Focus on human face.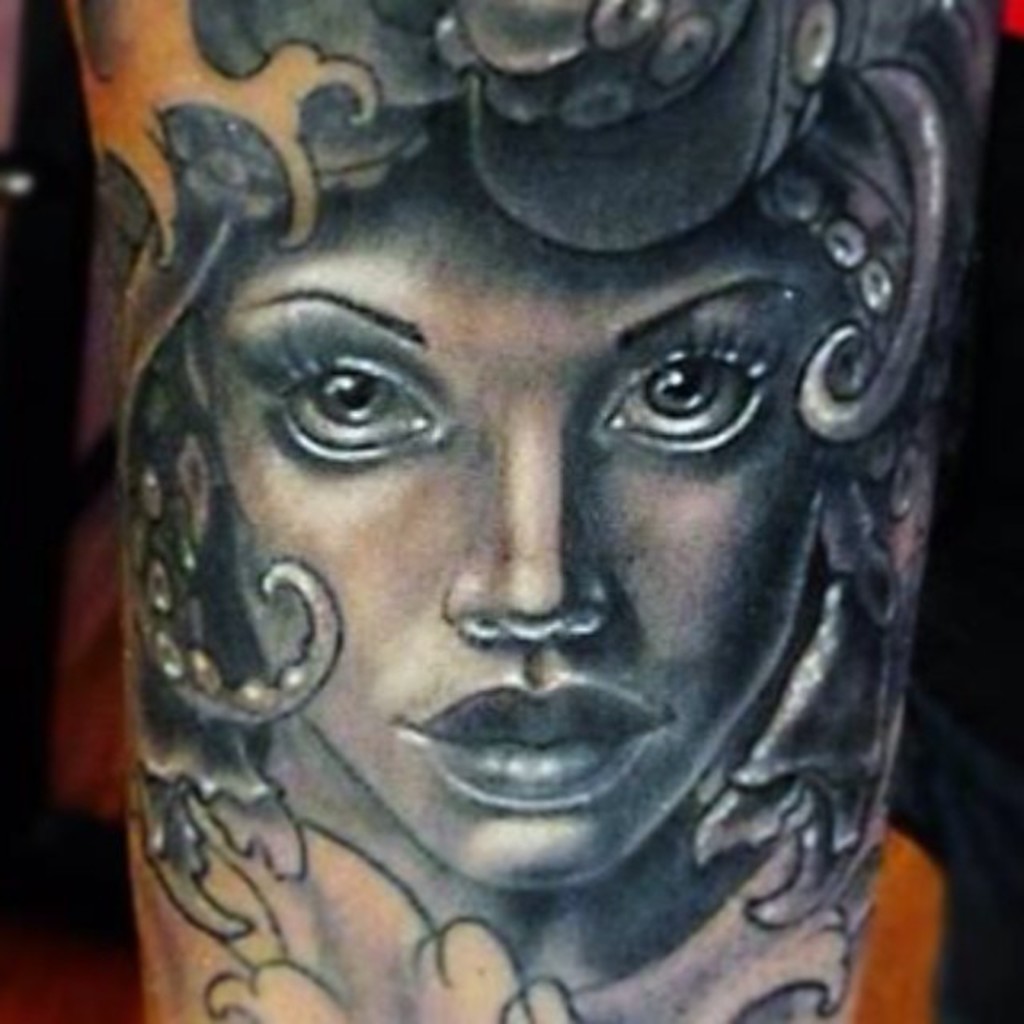
Focused at <region>202, 186, 834, 890</region>.
